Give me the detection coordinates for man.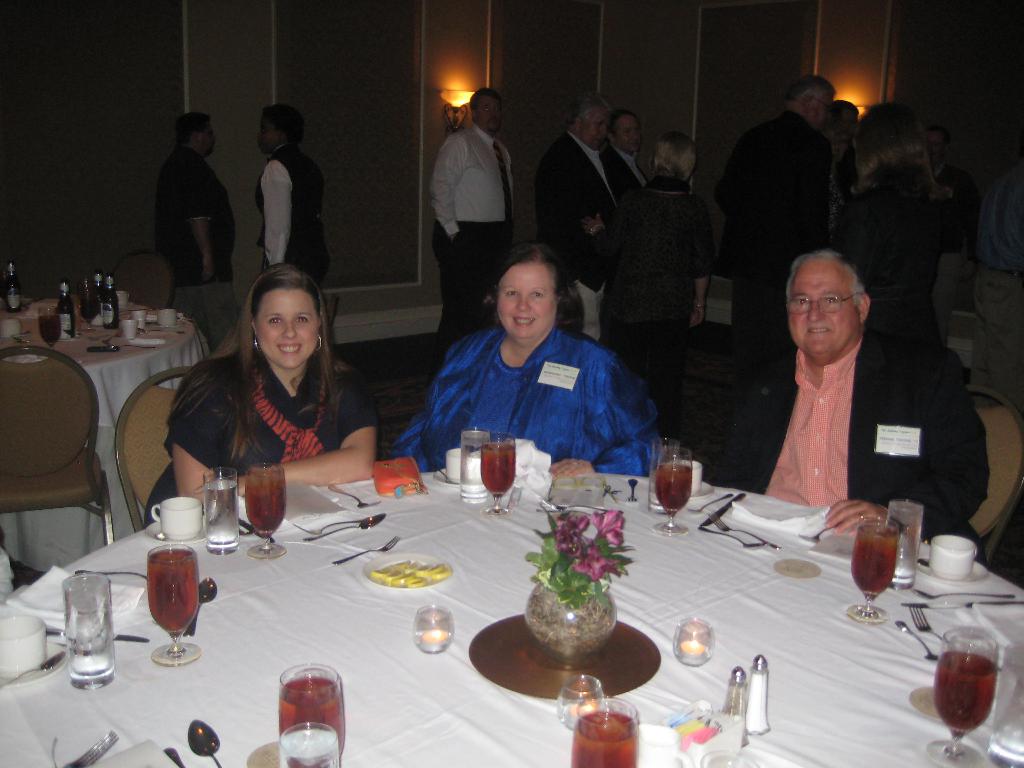
l=727, t=252, r=963, b=538.
